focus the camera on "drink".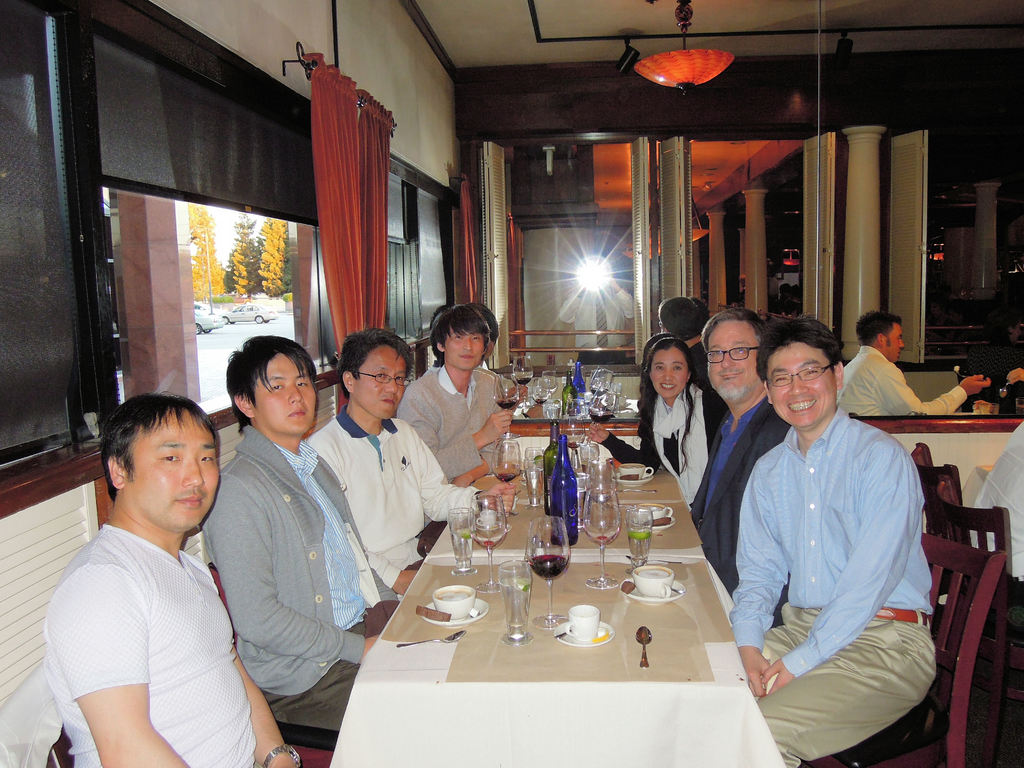
Focus region: left=591, top=386, right=607, bottom=395.
